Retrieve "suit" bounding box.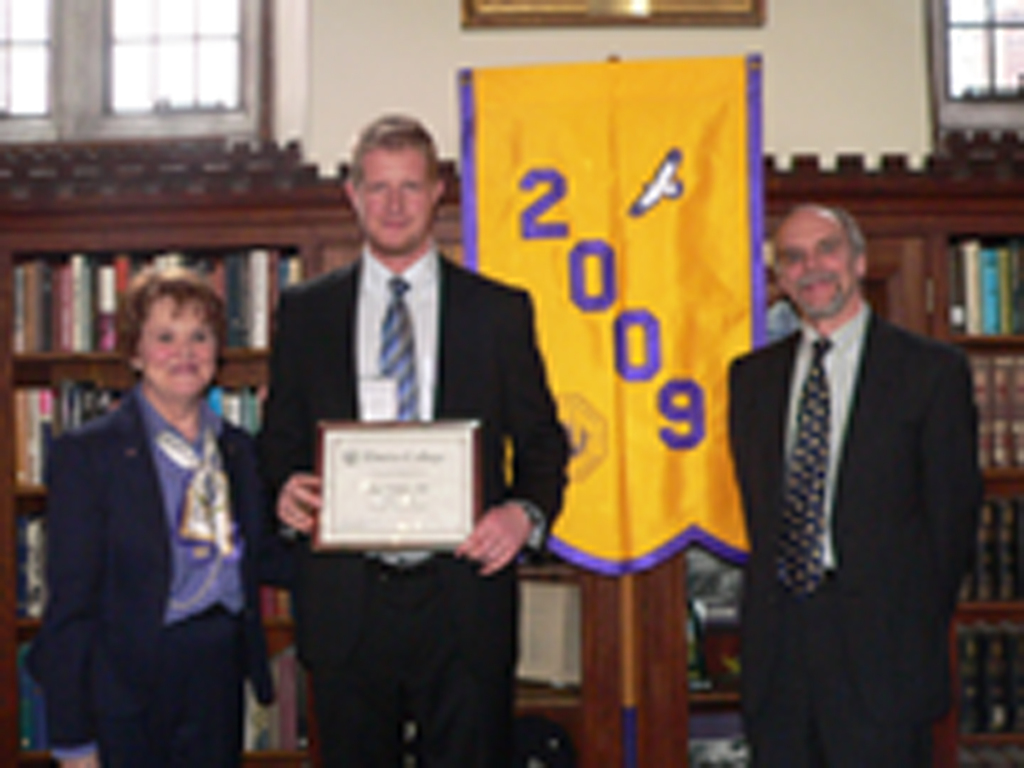
Bounding box: 39:386:294:767.
